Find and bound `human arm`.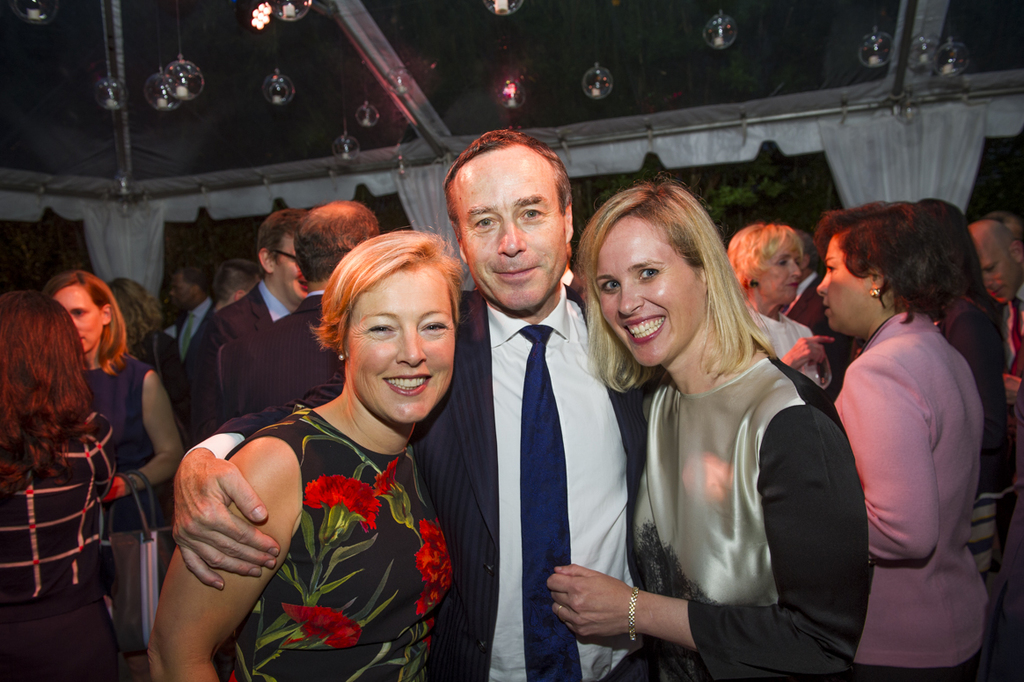
Bound: [147, 424, 313, 681].
